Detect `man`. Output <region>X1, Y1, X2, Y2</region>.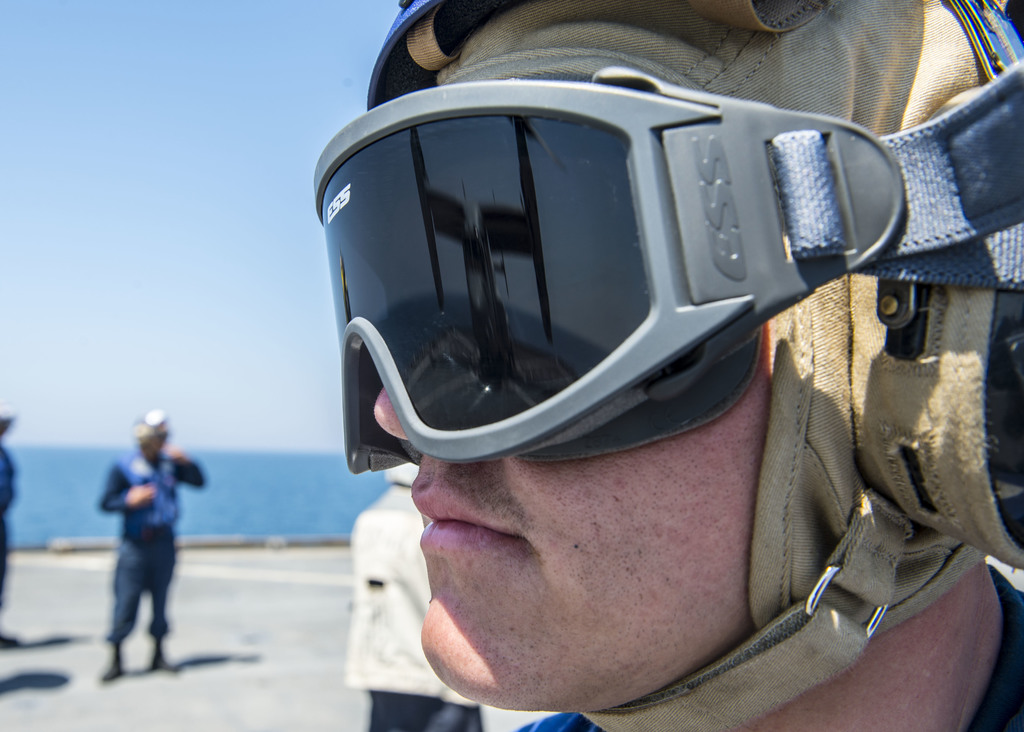
<region>89, 415, 196, 672</region>.
